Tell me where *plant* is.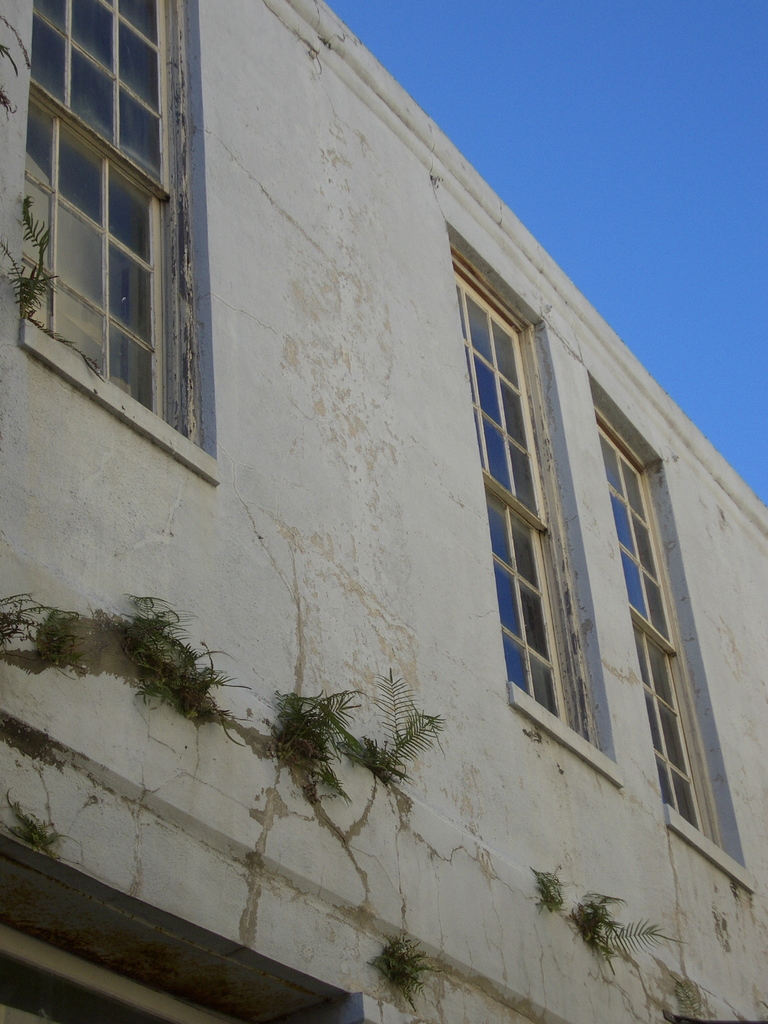
*plant* is at <box>0,785,81,855</box>.
